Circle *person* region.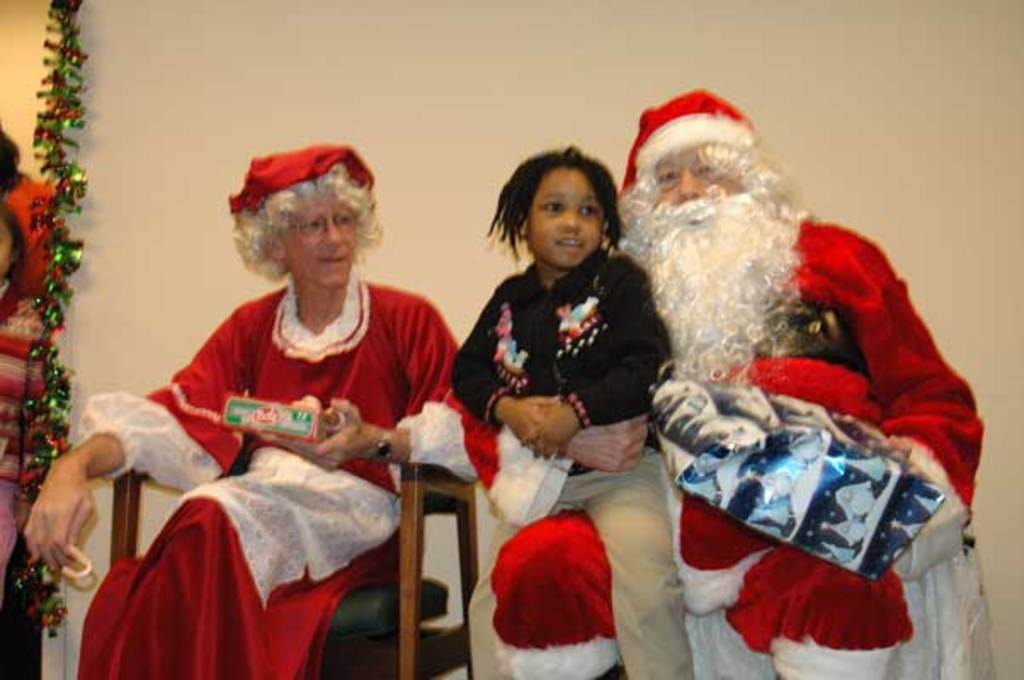
Region: <region>0, 202, 49, 612</region>.
